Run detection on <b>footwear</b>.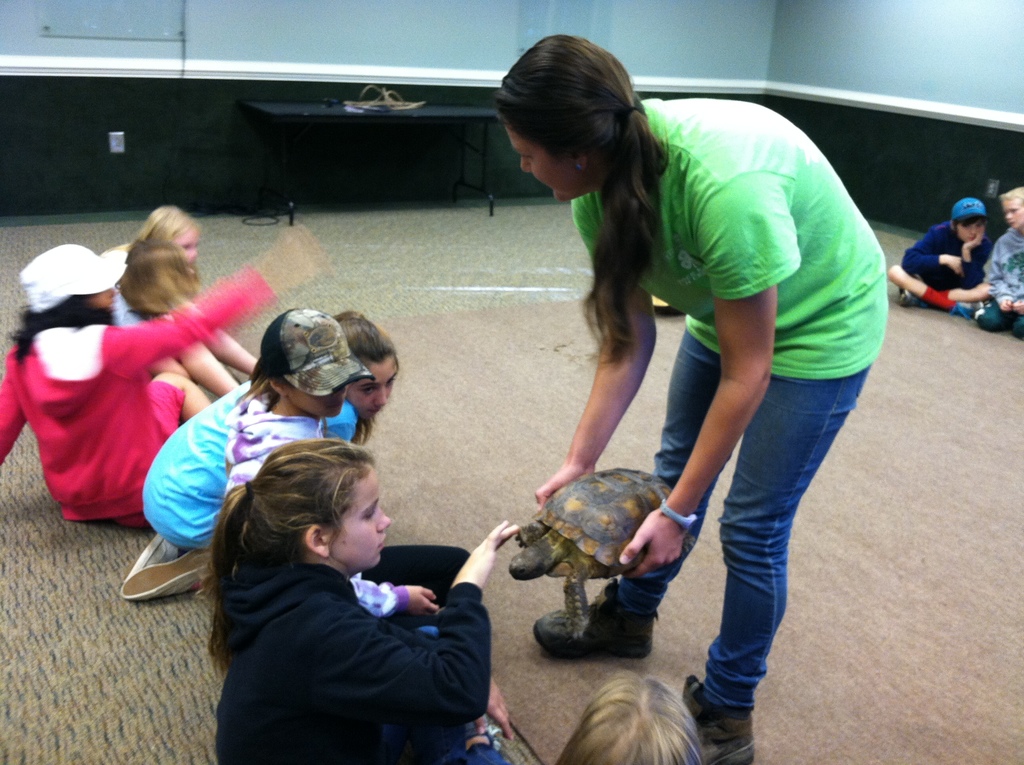
Result: Rect(121, 533, 180, 580).
